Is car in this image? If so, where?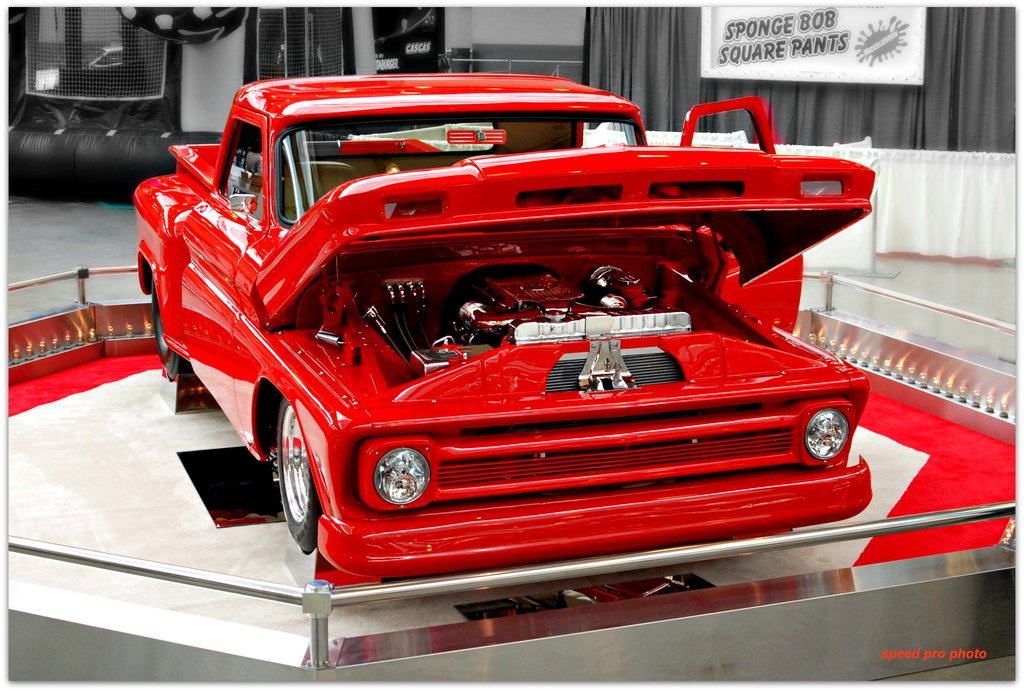
Yes, at pyautogui.locateOnScreen(133, 71, 867, 579).
